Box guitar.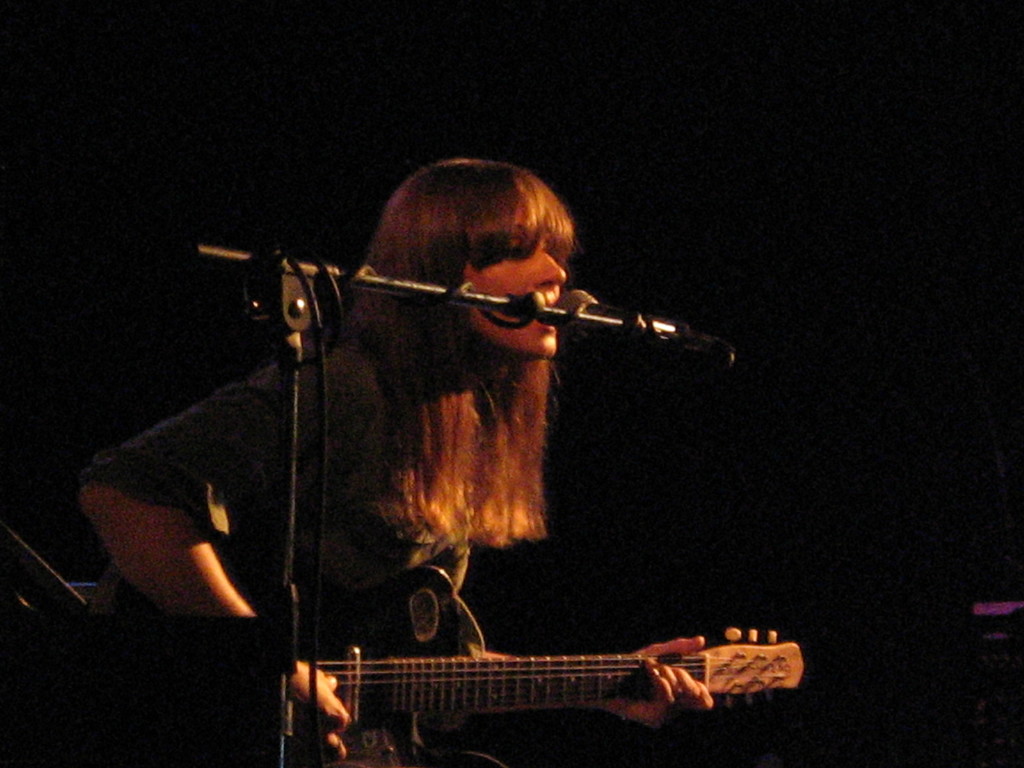
bbox=[1, 554, 805, 767].
